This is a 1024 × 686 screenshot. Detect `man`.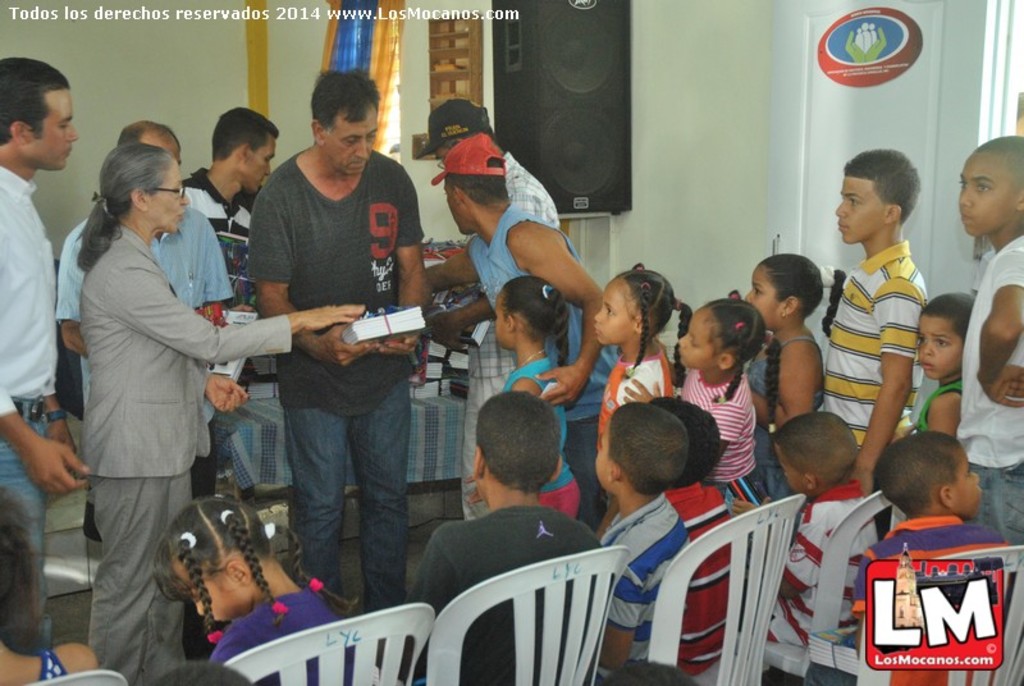
<region>183, 109, 282, 466</region>.
